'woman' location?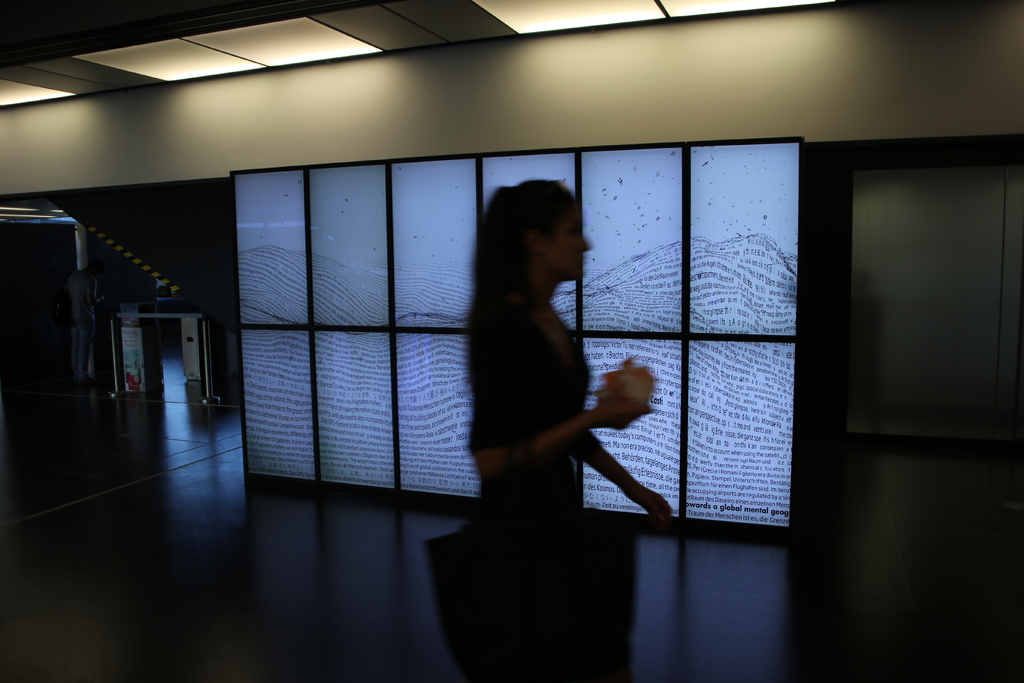
l=446, t=165, r=650, b=536
